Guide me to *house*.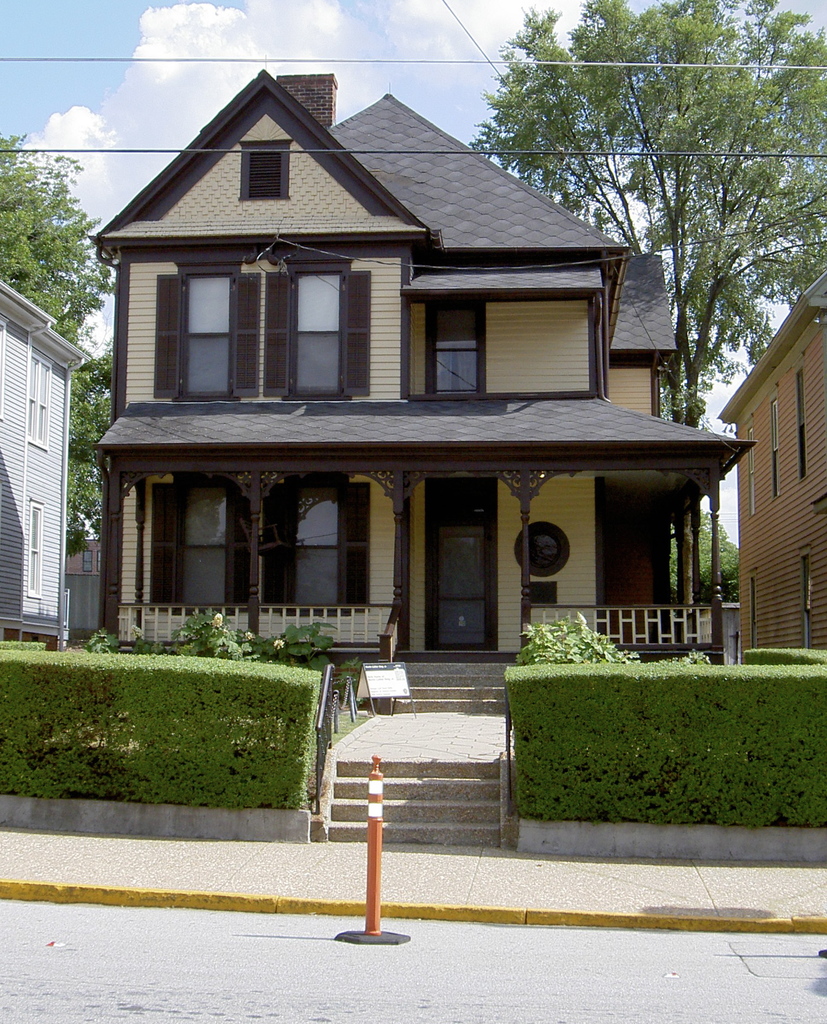
Guidance: x1=710 y1=265 x2=826 y2=672.
